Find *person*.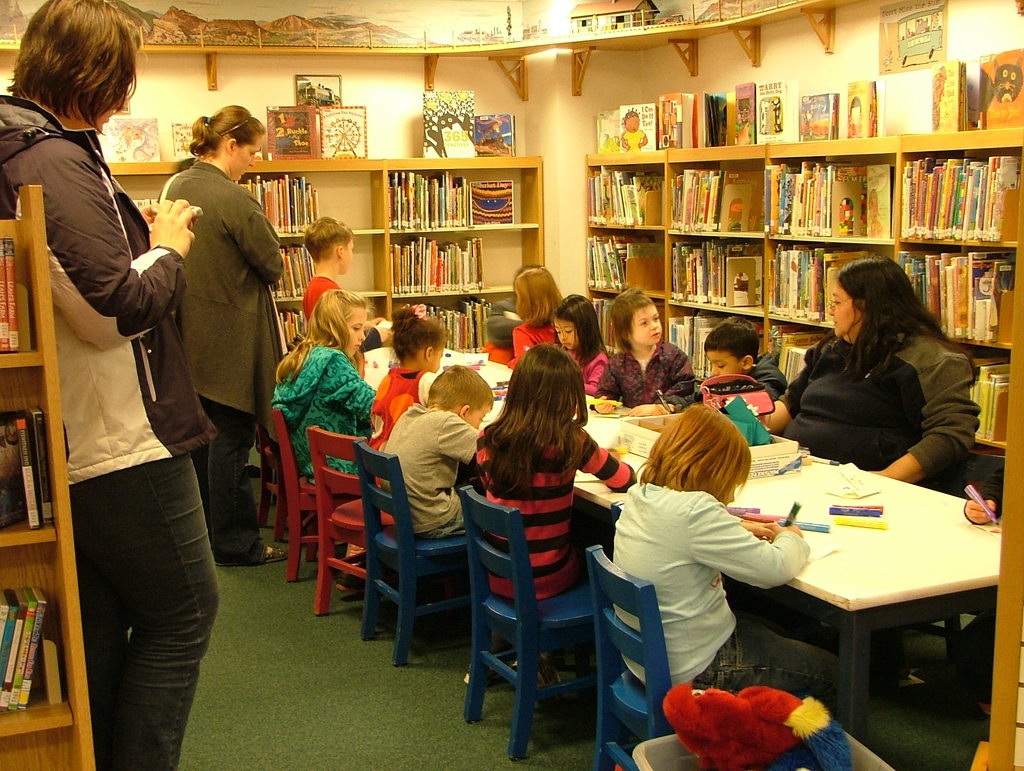
{"x1": 152, "y1": 110, "x2": 276, "y2": 532}.
